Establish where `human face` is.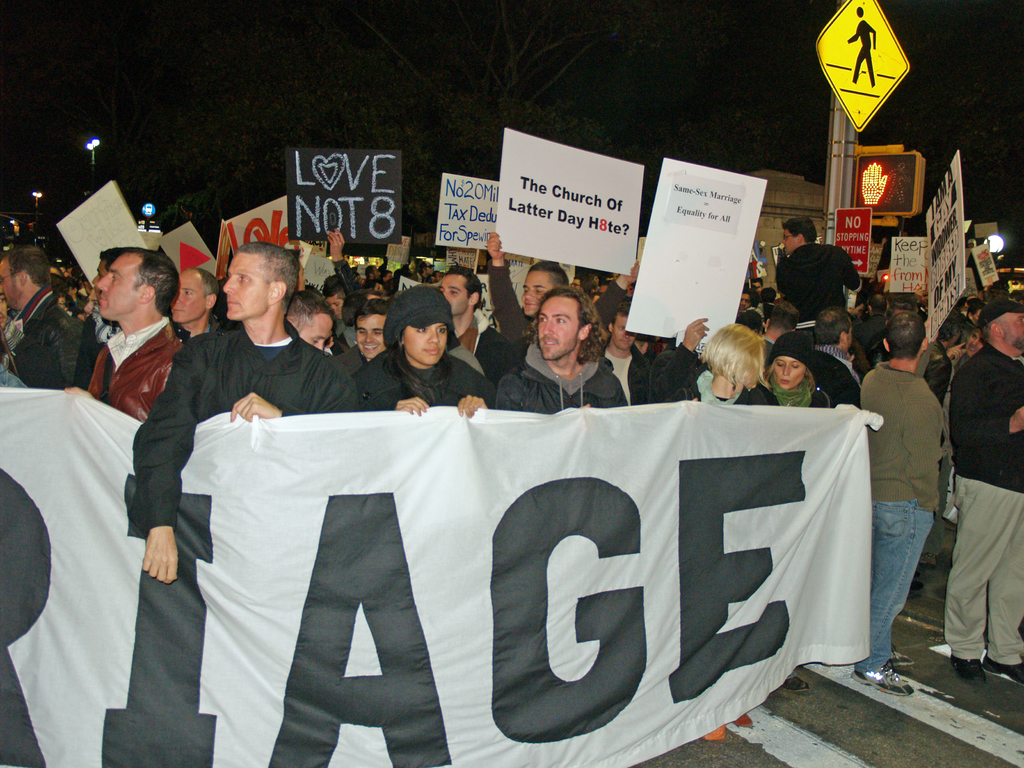
Established at bbox=(739, 292, 753, 309).
